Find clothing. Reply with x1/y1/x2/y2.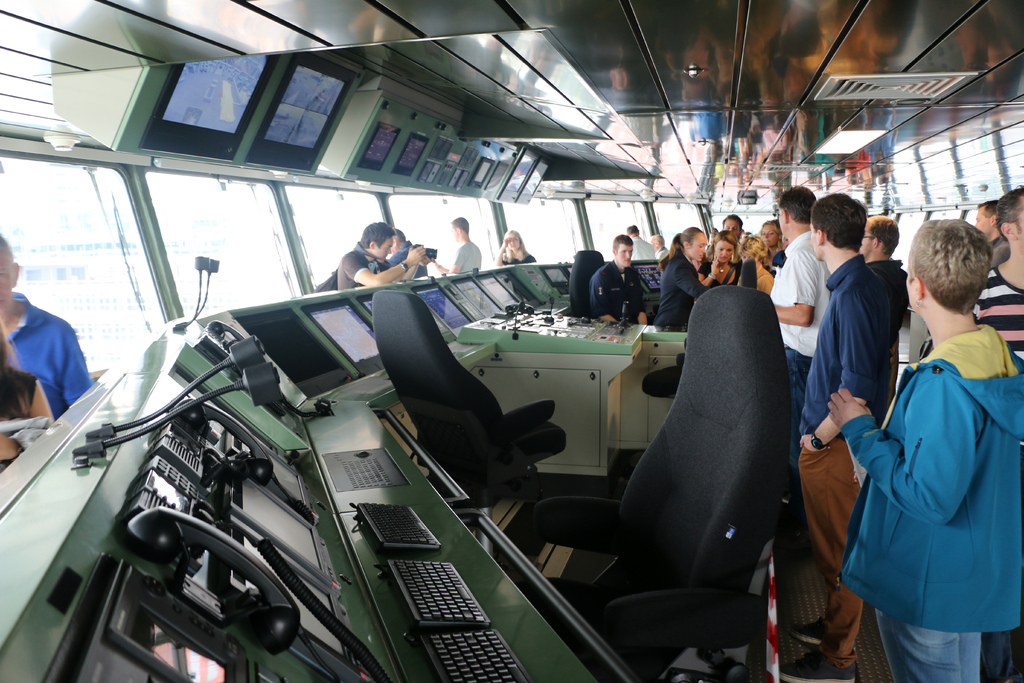
627/235/656/262.
